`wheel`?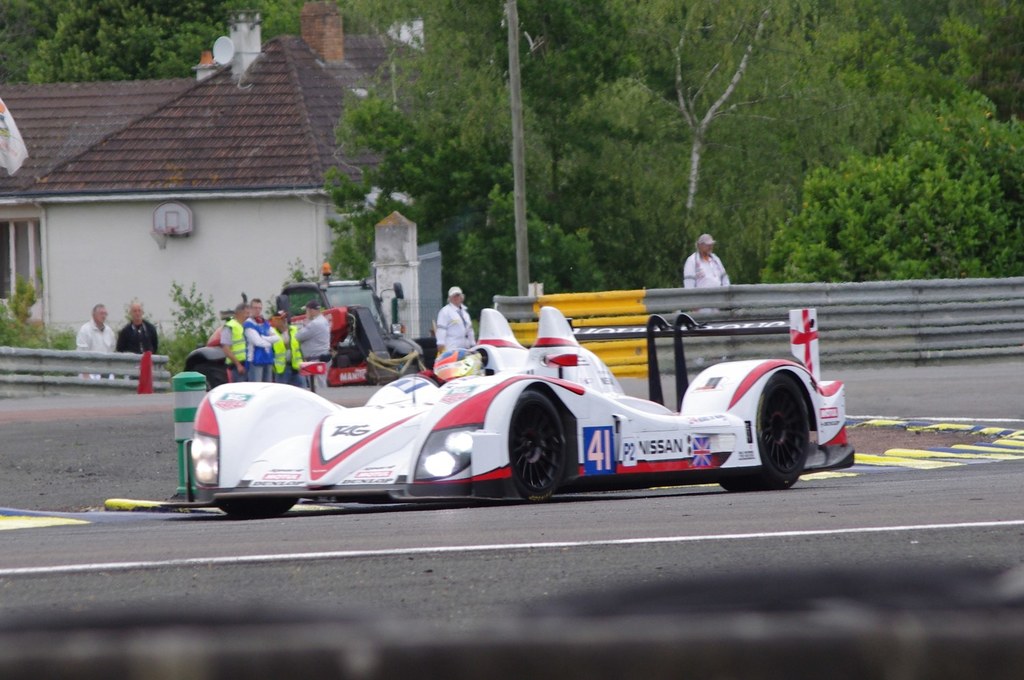
pyautogui.locateOnScreen(218, 498, 299, 518)
